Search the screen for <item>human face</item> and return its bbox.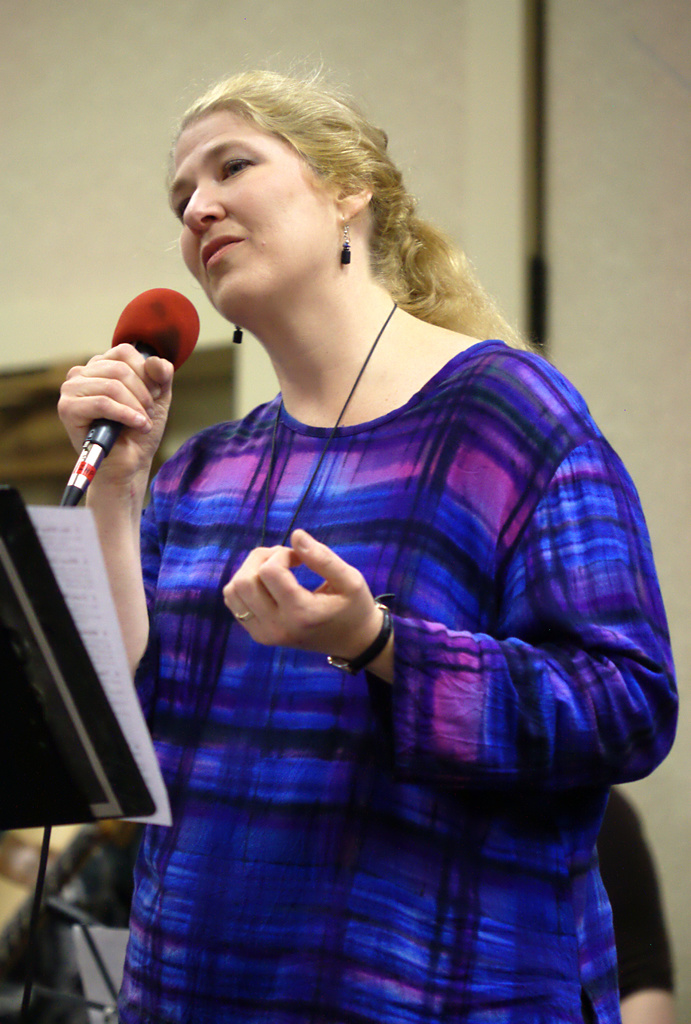
Found: 168,113,330,321.
